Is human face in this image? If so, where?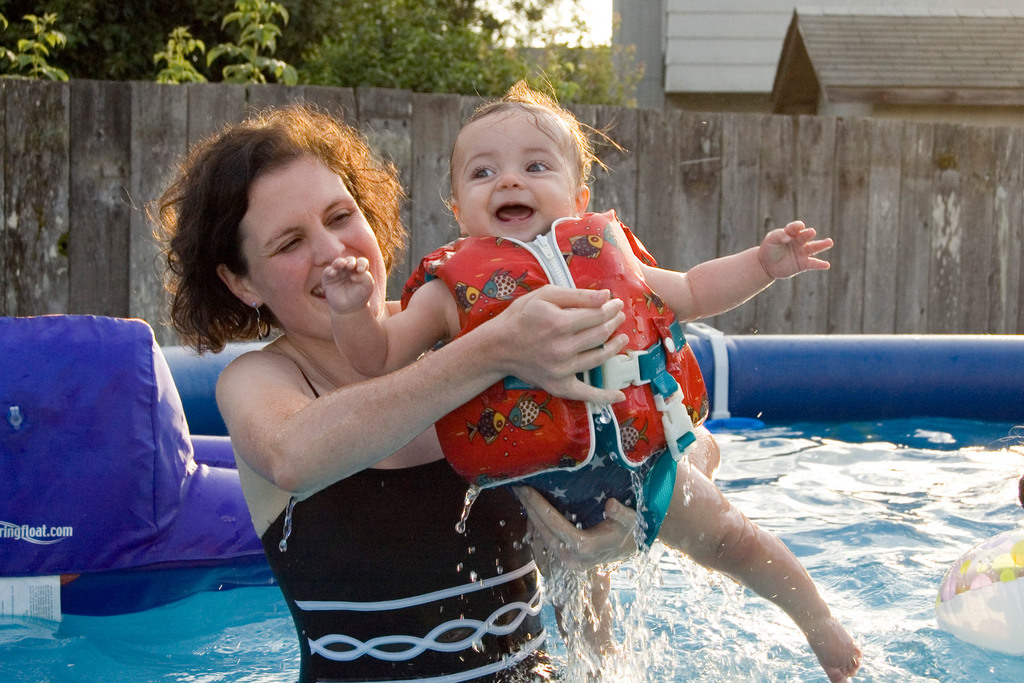
Yes, at (455, 104, 595, 232).
